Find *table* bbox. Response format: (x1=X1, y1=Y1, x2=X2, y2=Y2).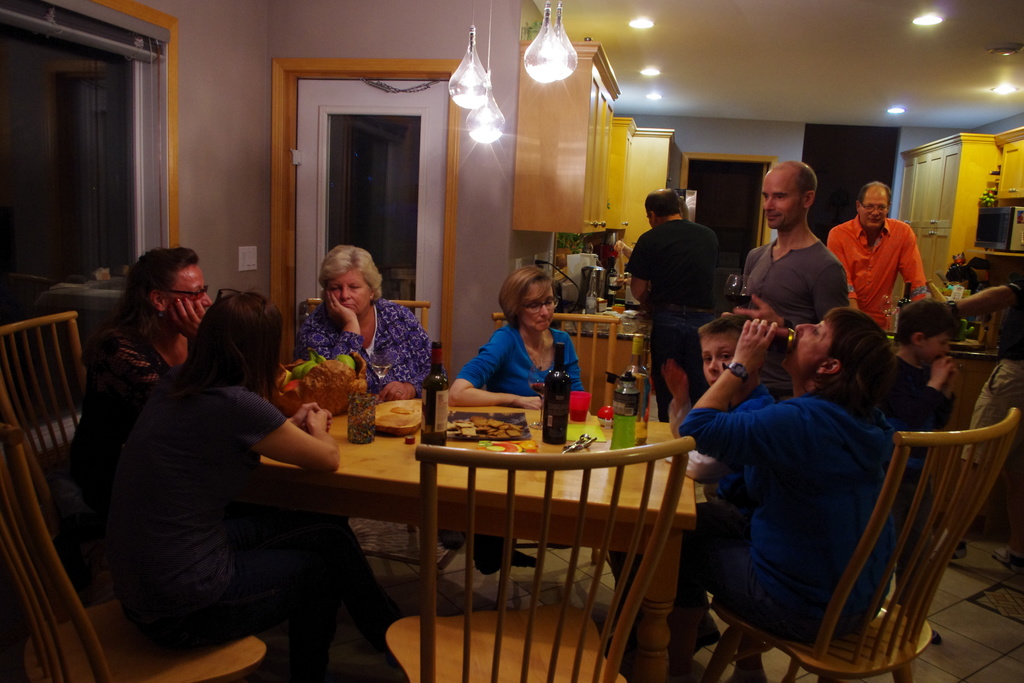
(x1=259, y1=406, x2=696, y2=682).
